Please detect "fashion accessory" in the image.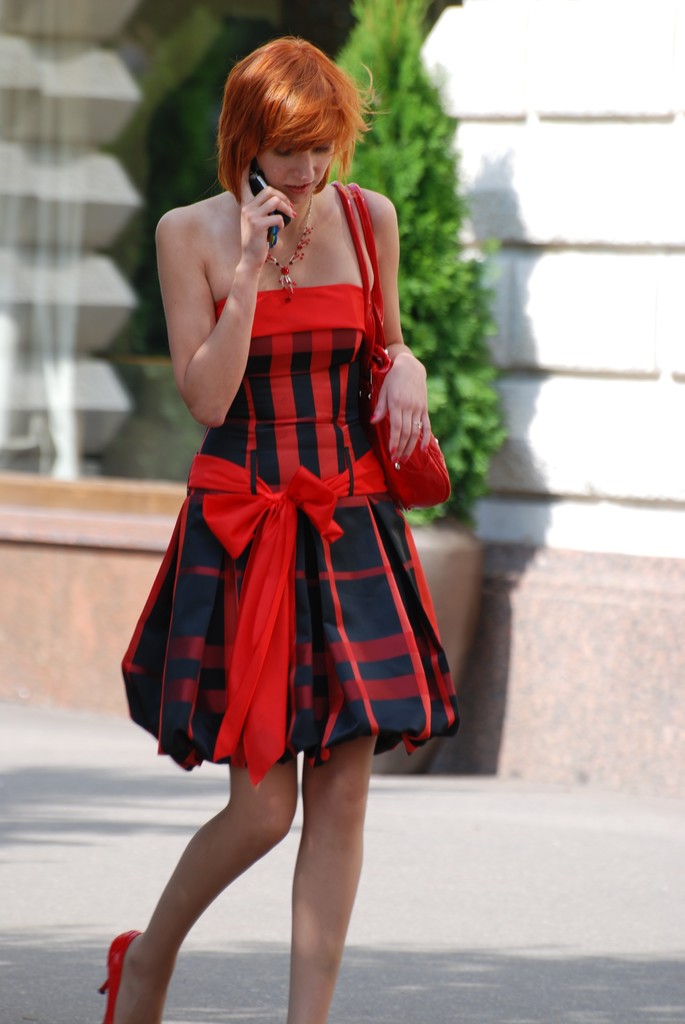
select_region(267, 187, 320, 307).
